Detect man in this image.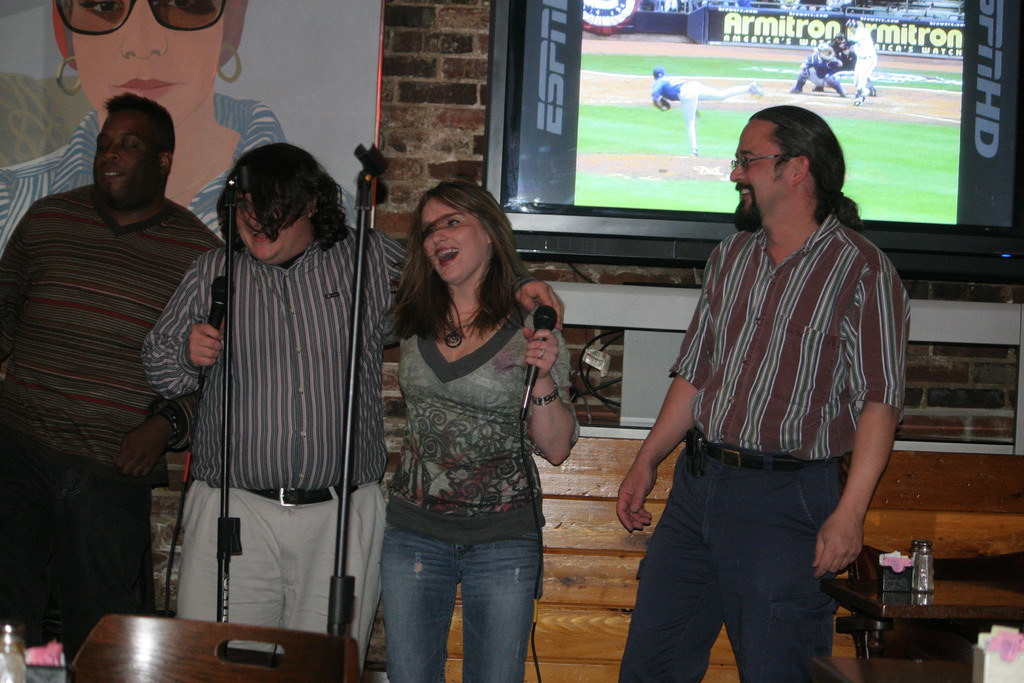
Detection: 0, 90, 225, 661.
